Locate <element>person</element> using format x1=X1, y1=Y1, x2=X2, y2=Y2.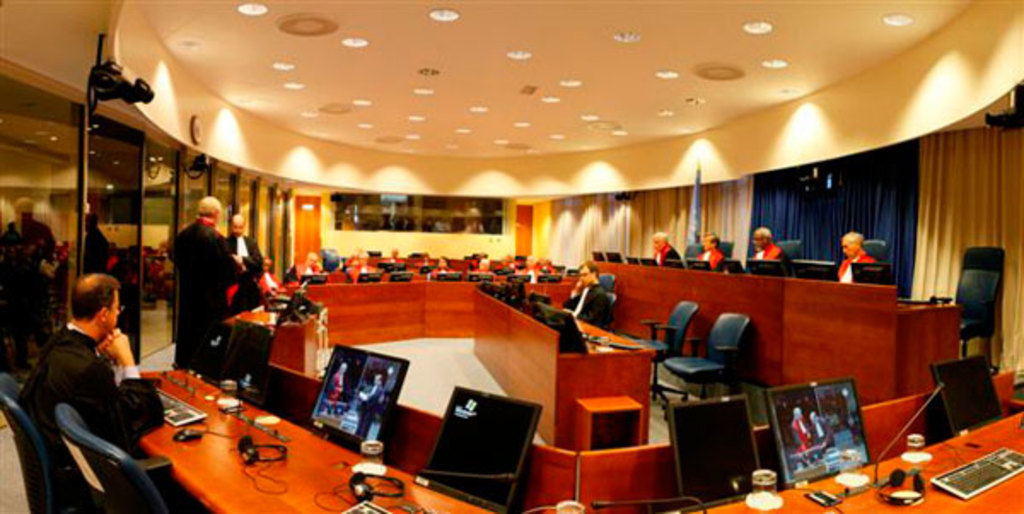
x1=17, y1=273, x2=207, y2=512.
